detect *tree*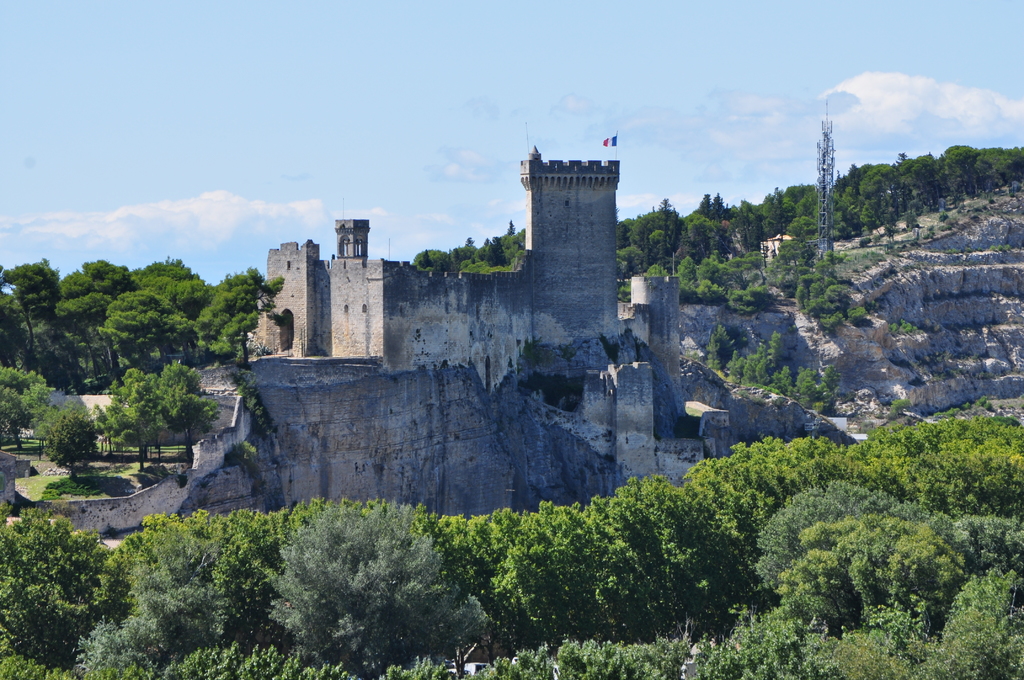
box(0, 367, 47, 451)
